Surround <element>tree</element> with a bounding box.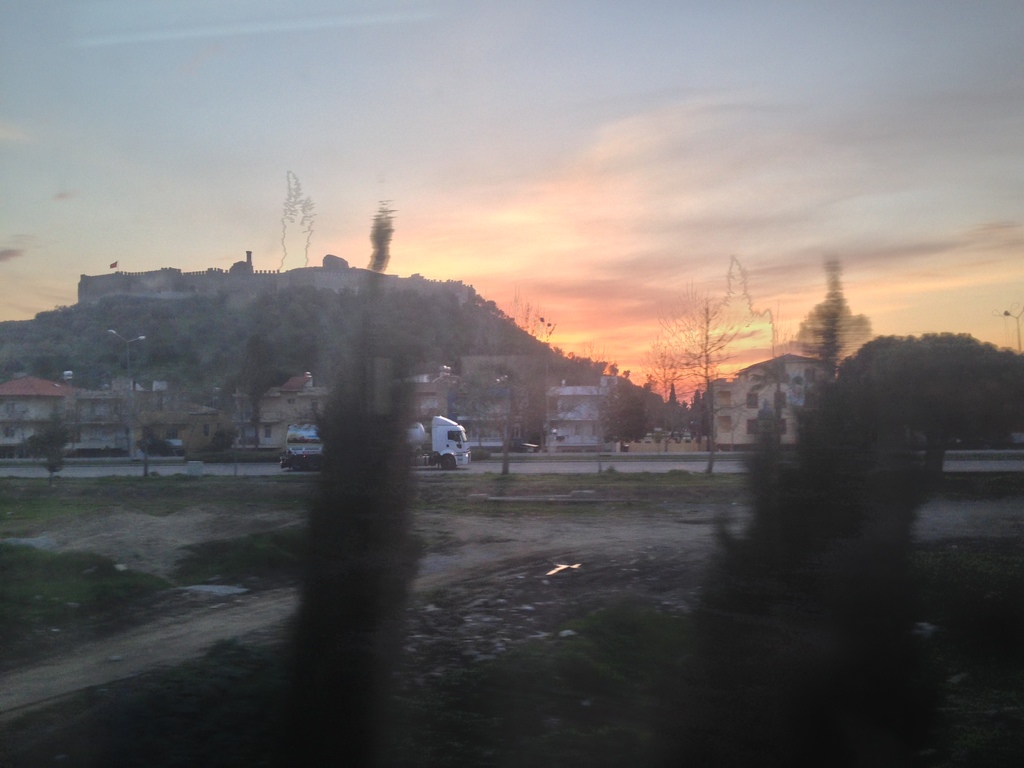
{"left": 229, "top": 337, "right": 276, "bottom": 450}.
